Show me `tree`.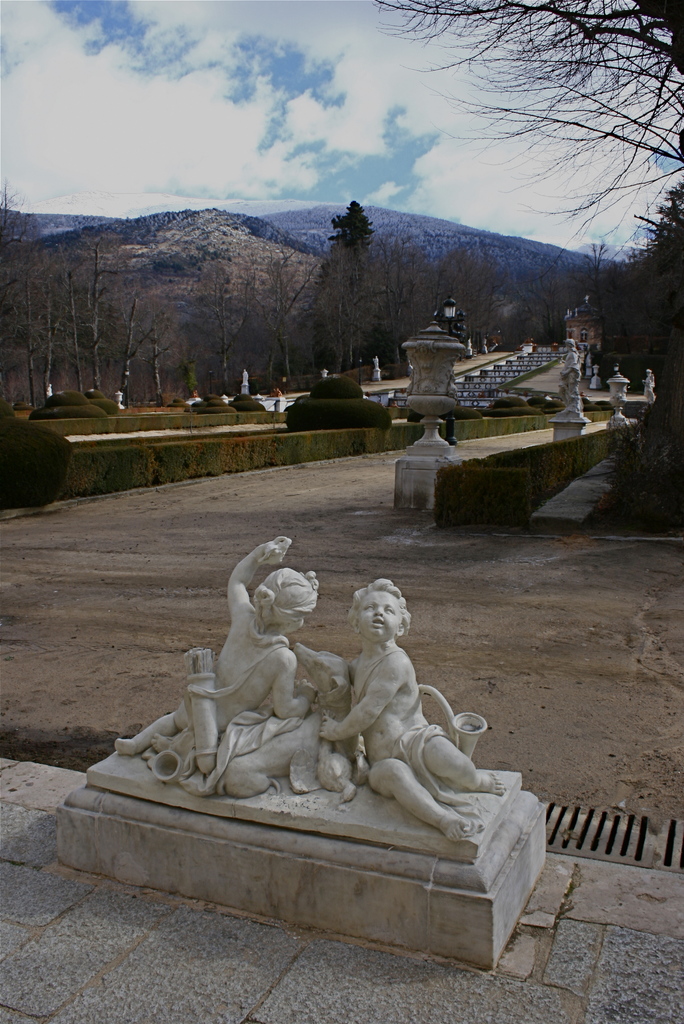
`tree` is here: box=[0, 416, 90, 522].
